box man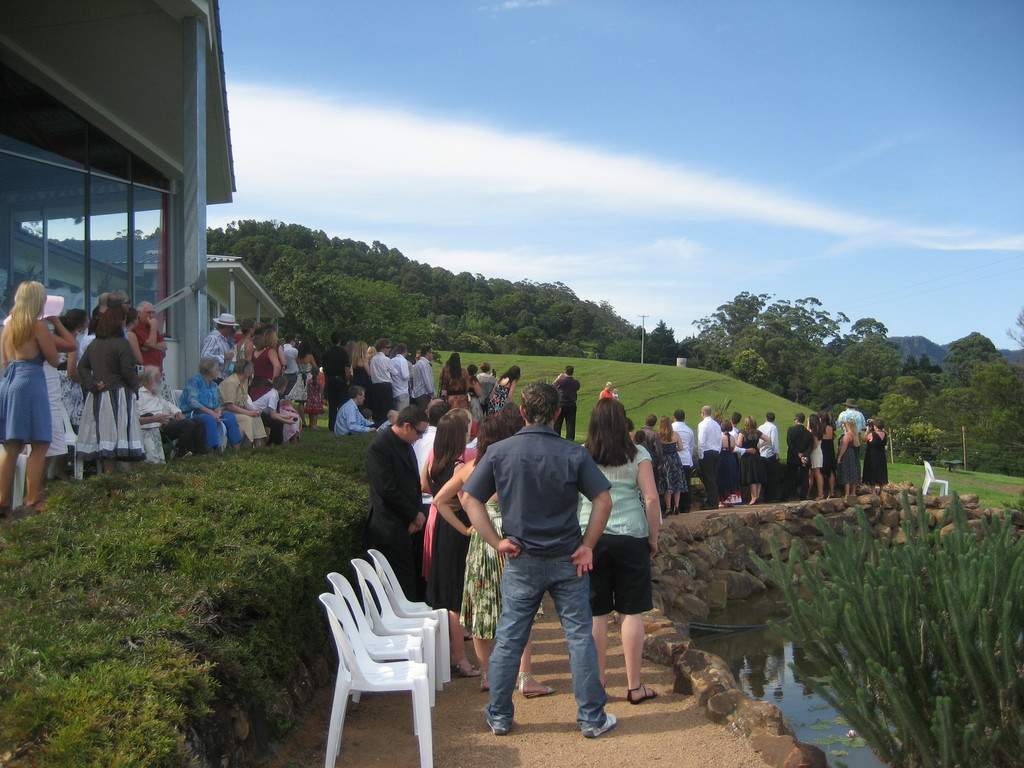
(x1=369, y1=335, x2=396, y2=426)
